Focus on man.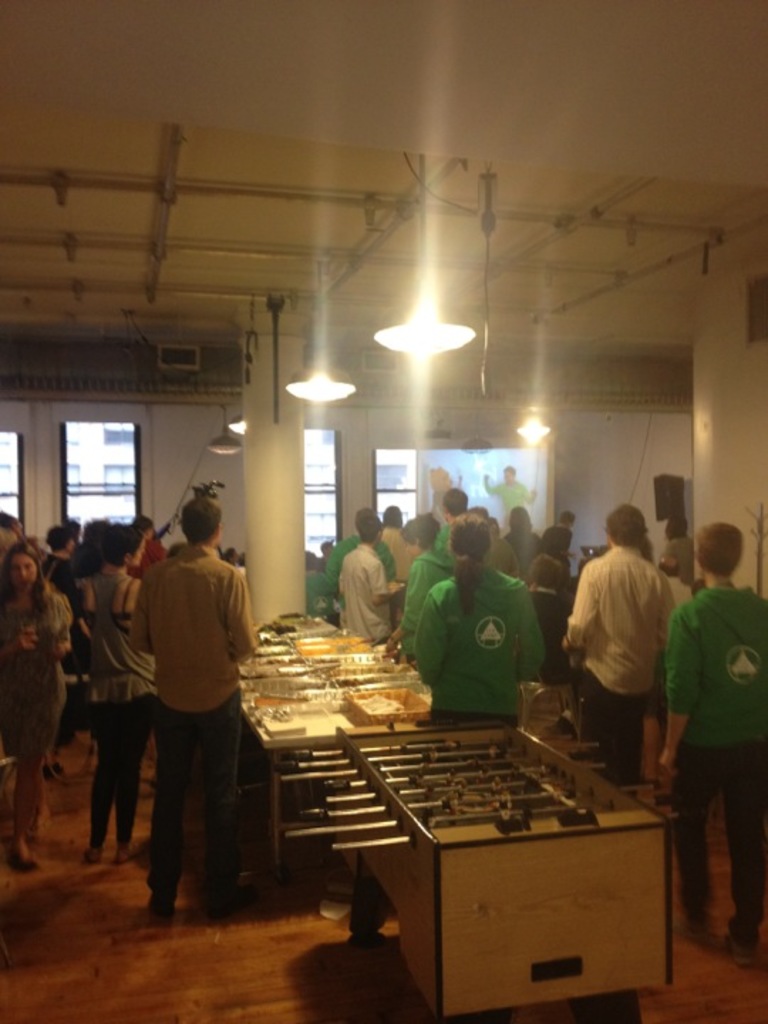
Focused at x1=132 y1=498 x2=260 y2=914.
